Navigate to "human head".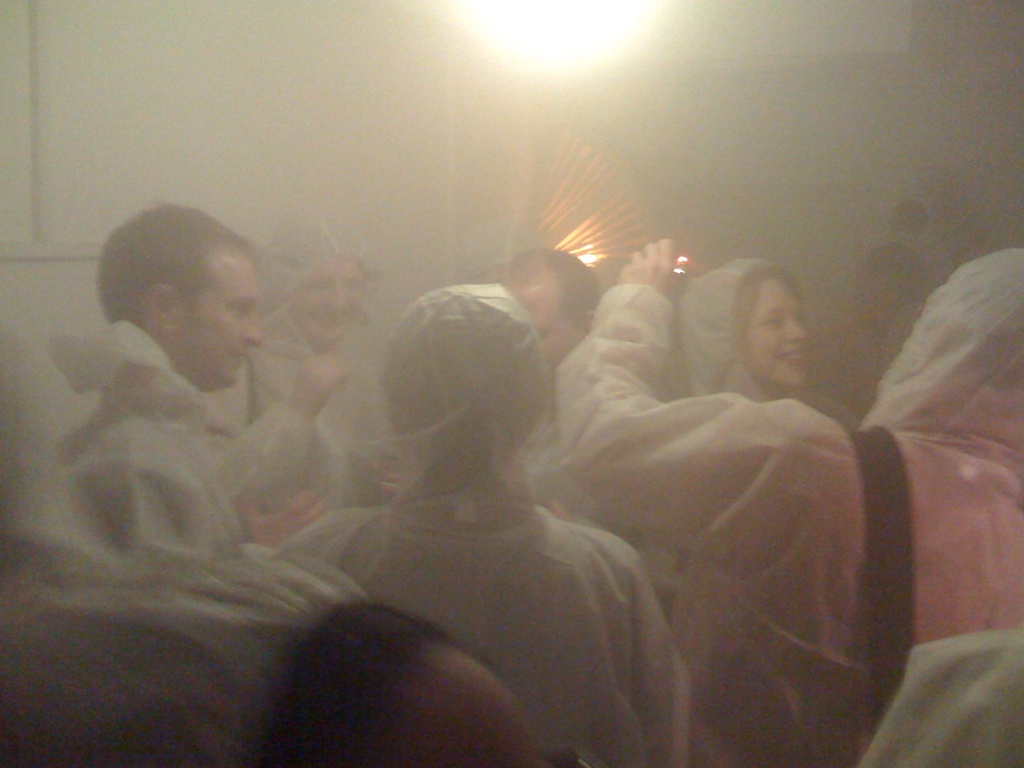
Navigation target: locate(378, 282, 548, 451).
